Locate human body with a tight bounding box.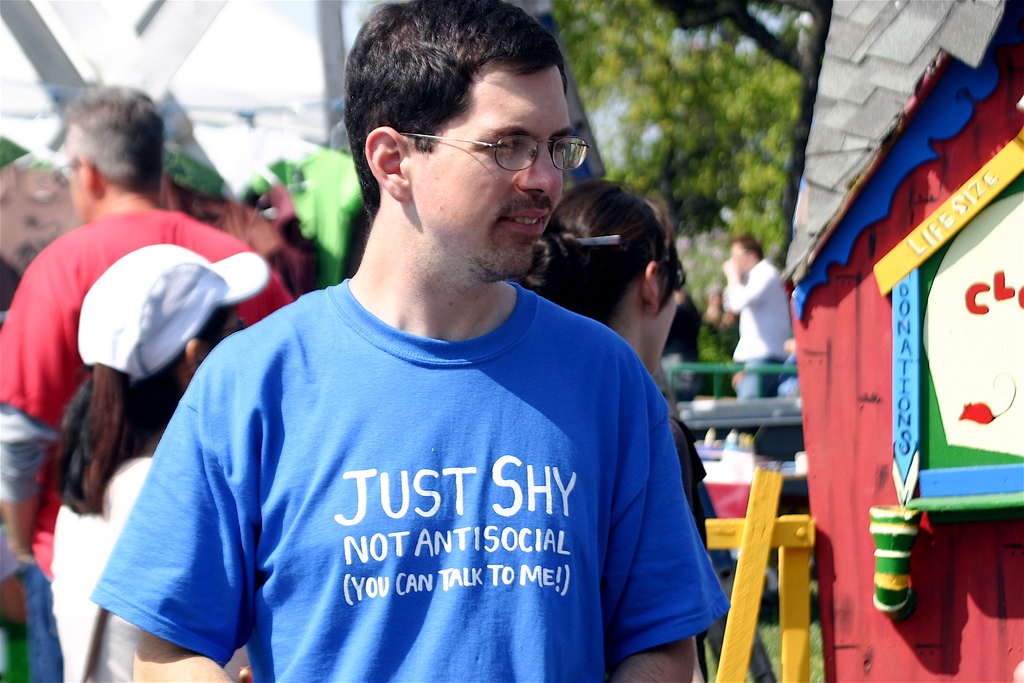
x1=0, y1=204, x2=291, y2=591.
